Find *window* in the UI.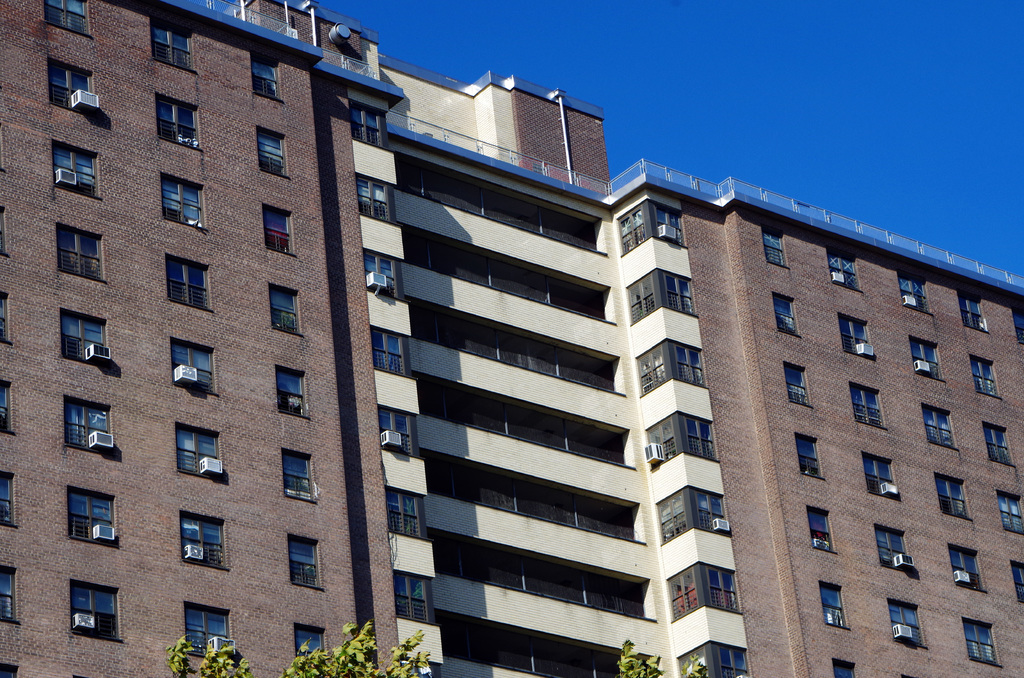
UI element at (left=786, top=364, right=808, bottom=405).
